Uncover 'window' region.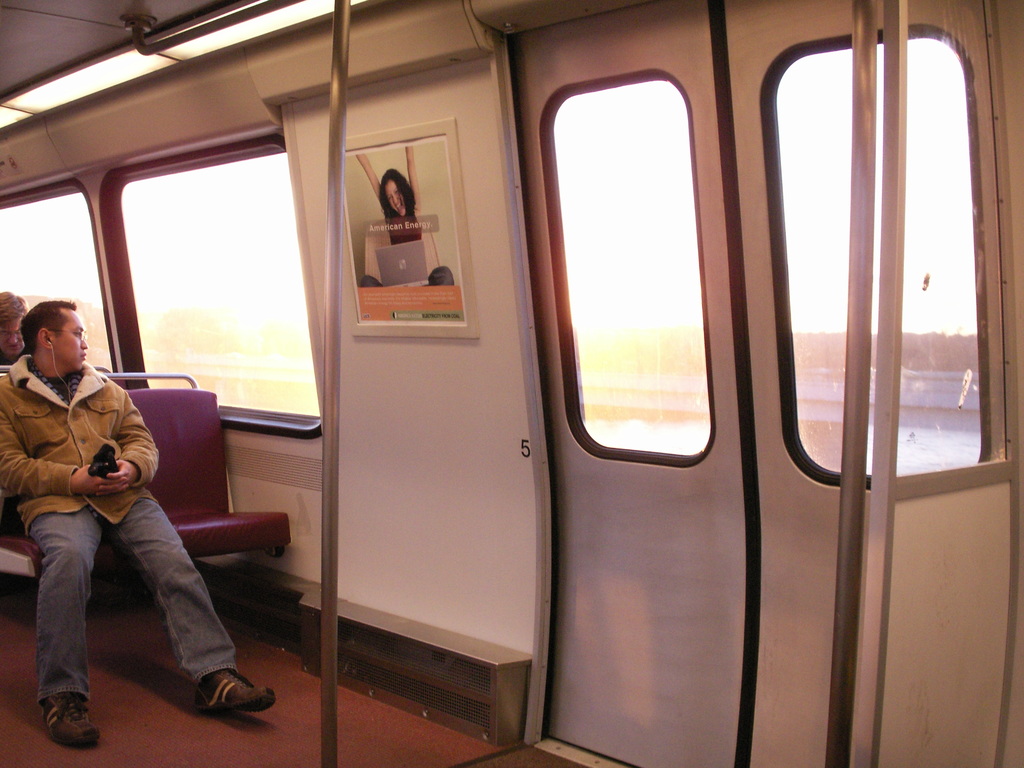
Uncovered: (x1=533, y1=52, x2=748, y2=483).
